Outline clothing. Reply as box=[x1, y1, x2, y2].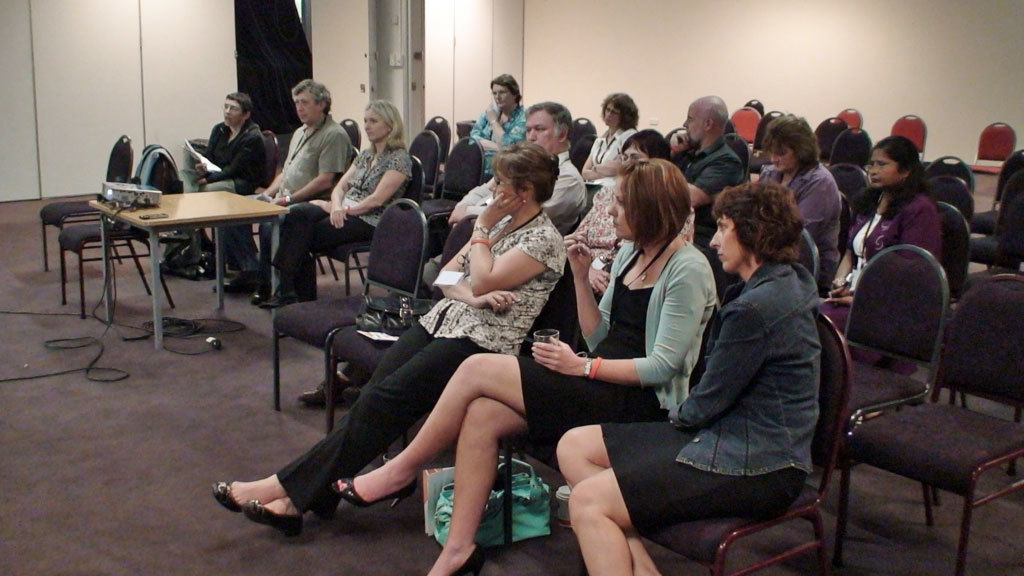
box=[473, 104, 525, 181].
